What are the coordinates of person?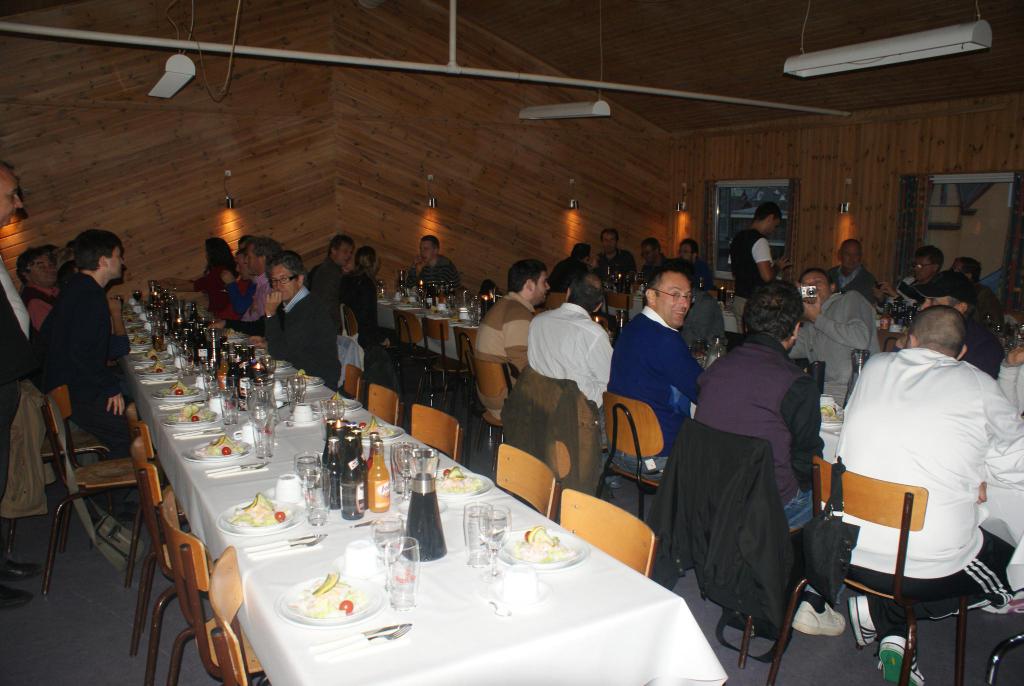
locate(834, 297, 1023, 680).
